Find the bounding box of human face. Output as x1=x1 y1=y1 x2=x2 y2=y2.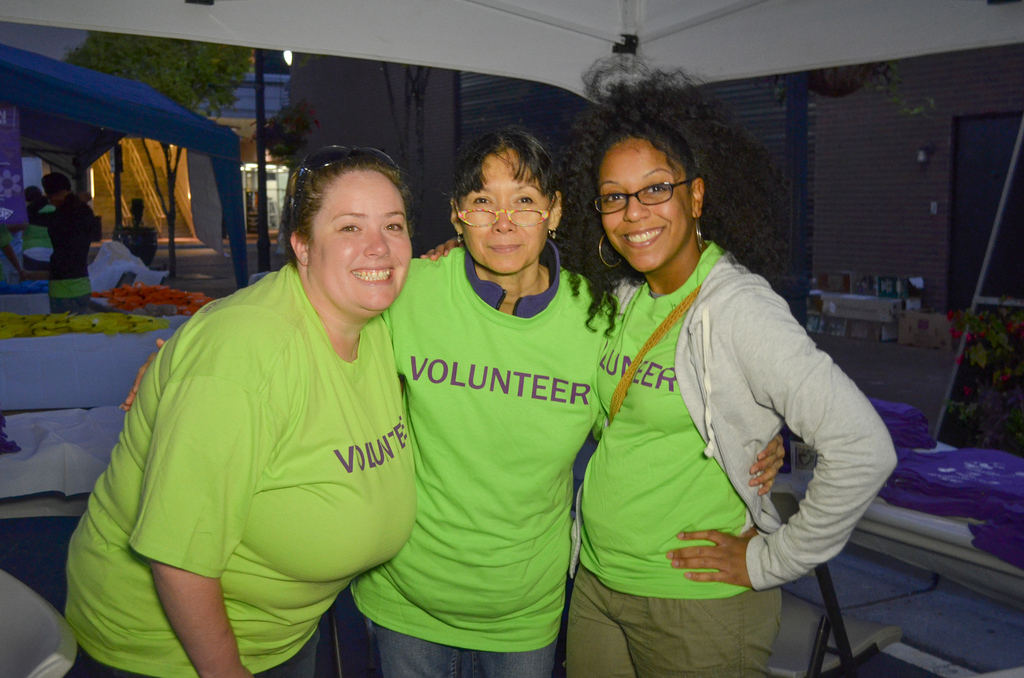
x1=602 y1=148 x2=691 y2=270.
